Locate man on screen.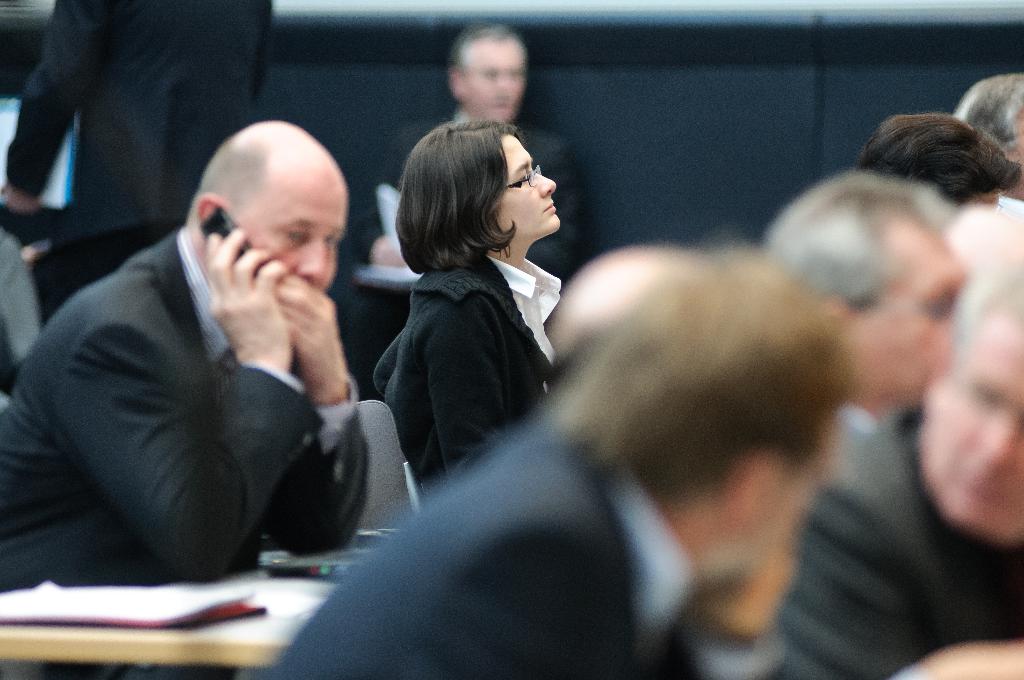
On screen at l=778, t=261, r=1023, b=679.
